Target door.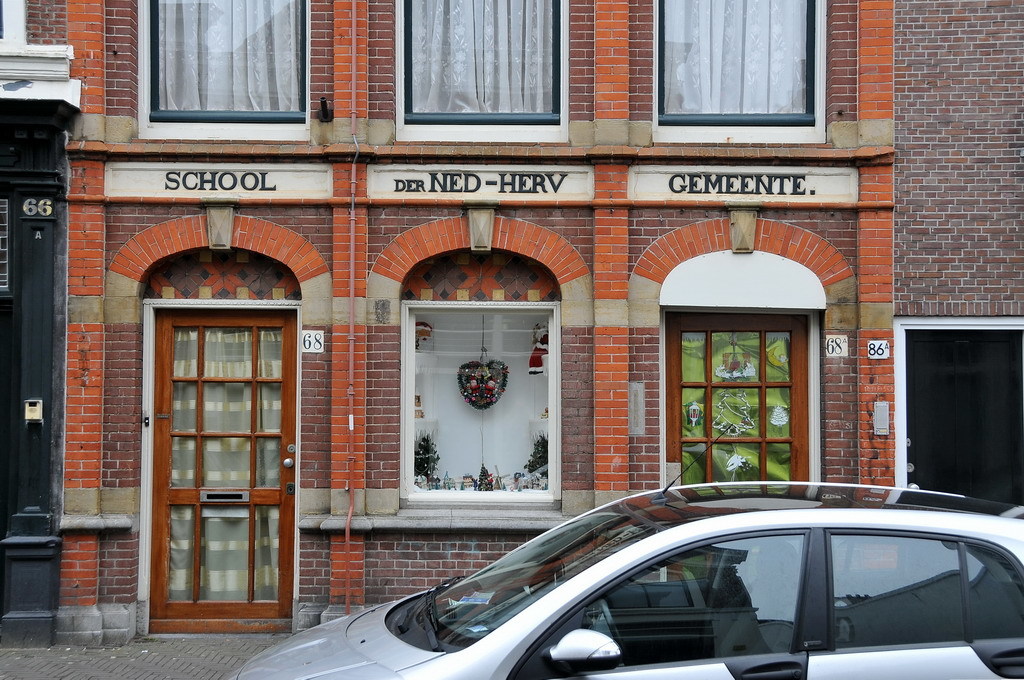
Target region: locate(139, 304, 292, 635).
